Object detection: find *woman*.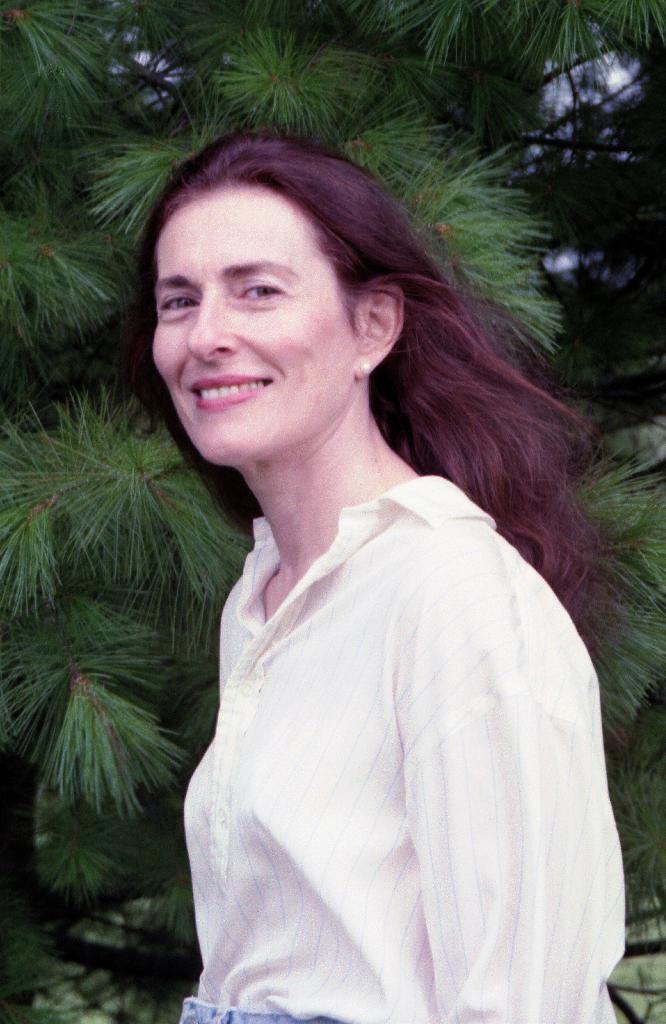
box=[89, 88, 659, 1023].
